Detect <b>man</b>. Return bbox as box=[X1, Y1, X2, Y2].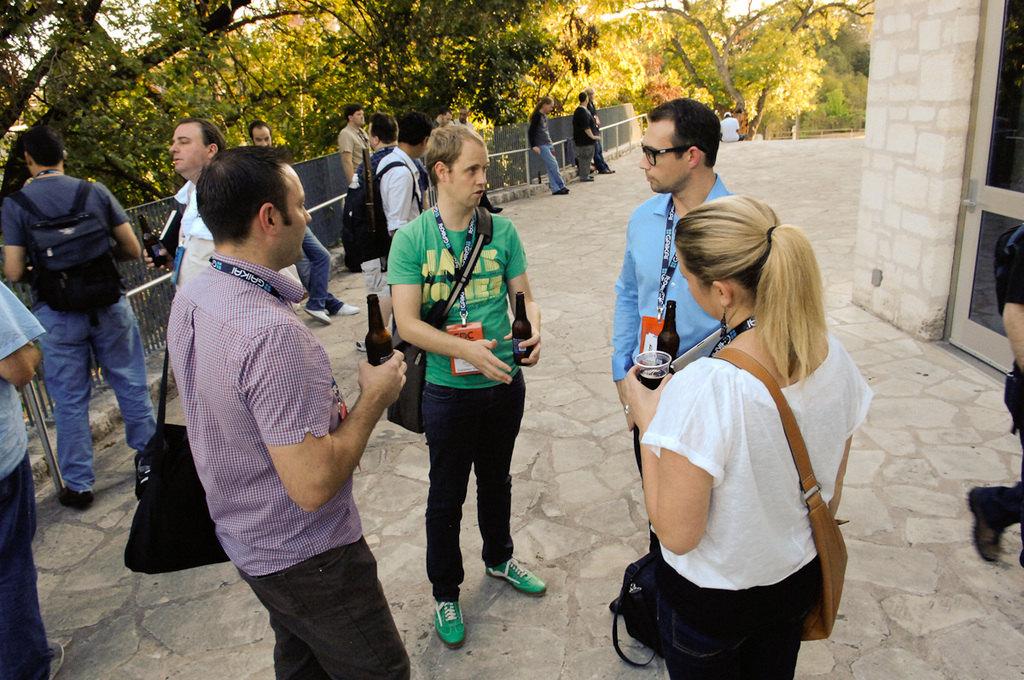
box=[132, 129, 393, 638].
